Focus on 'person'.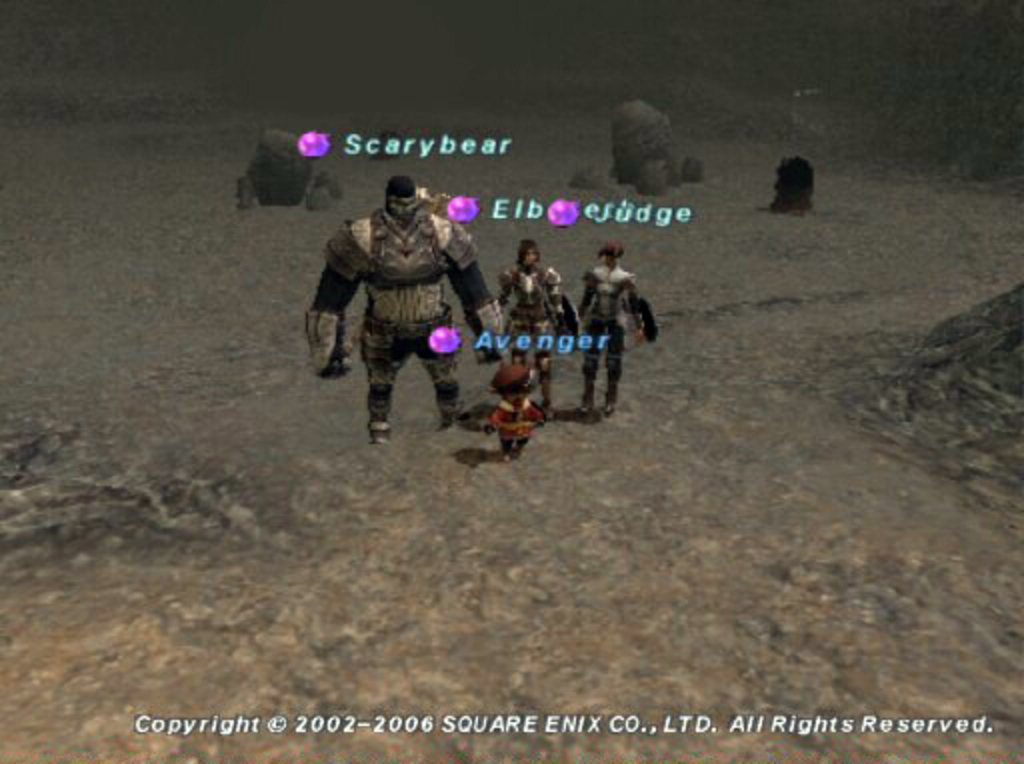
Focused at [left=308, top=168, right=504, bottom=444].
